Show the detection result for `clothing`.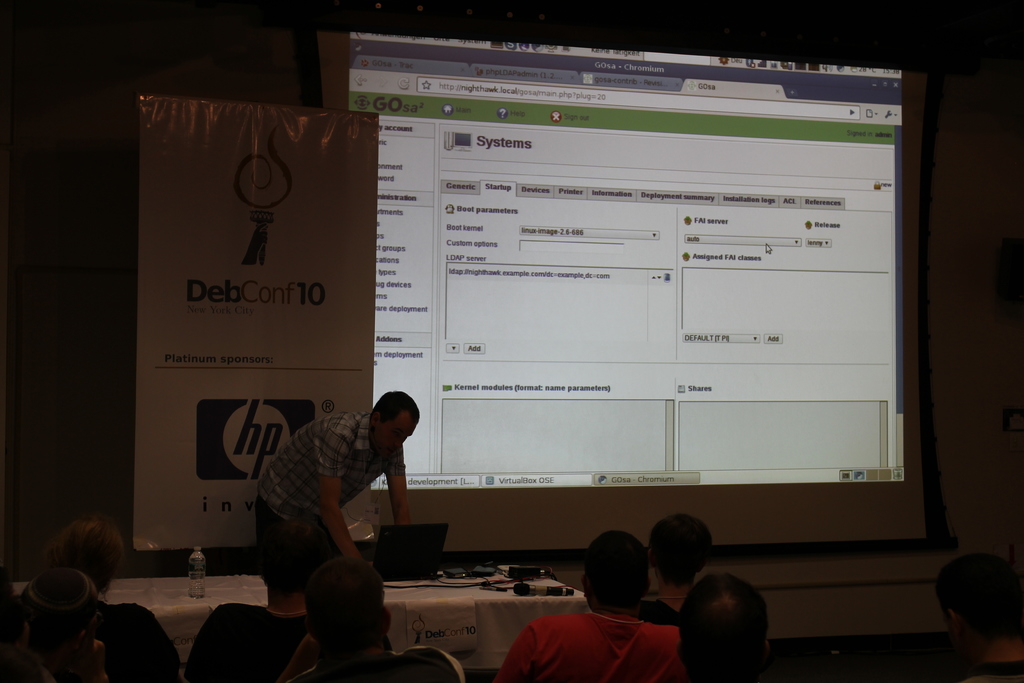
(182,598,333,680).
